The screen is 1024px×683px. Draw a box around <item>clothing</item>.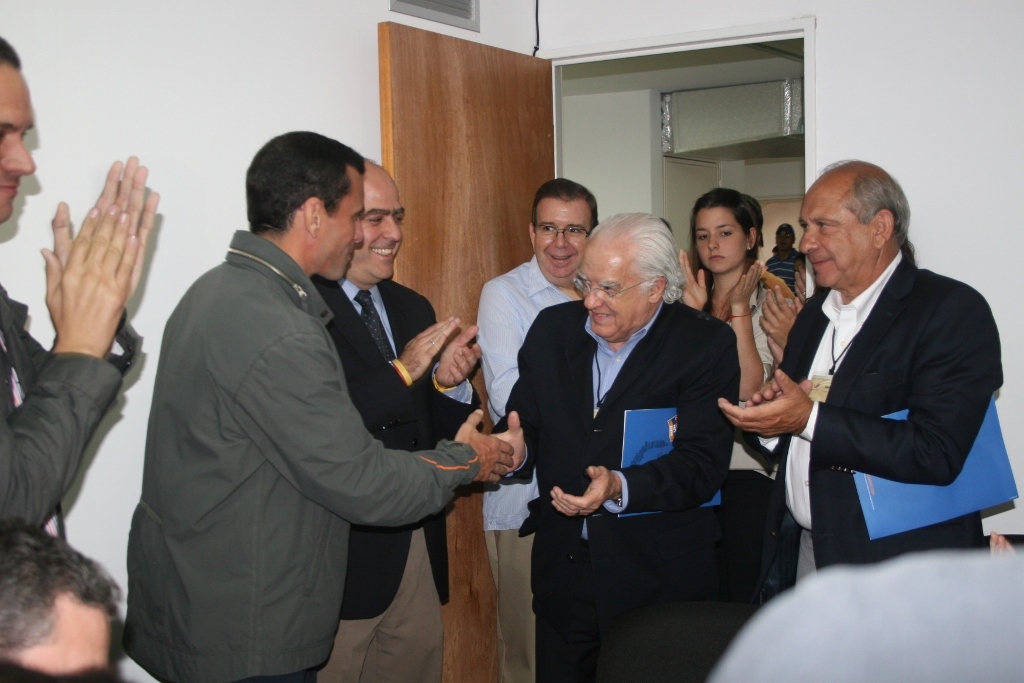
490 296 737 675.
